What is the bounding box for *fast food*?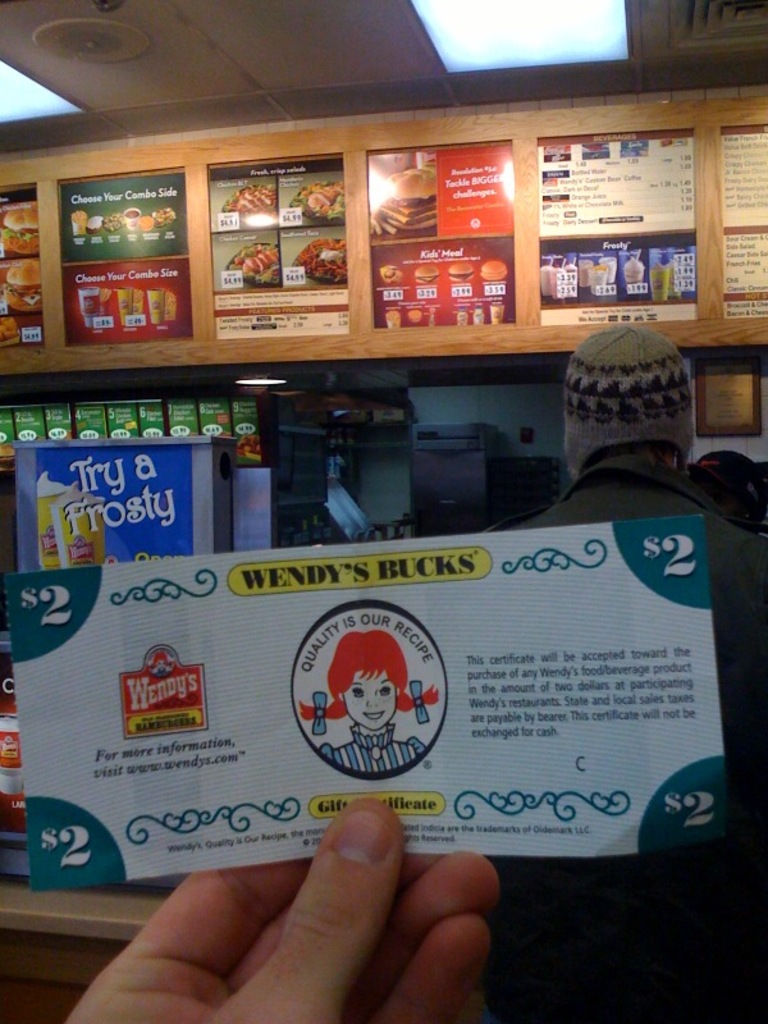
crop(376, 160, 436, 233).
